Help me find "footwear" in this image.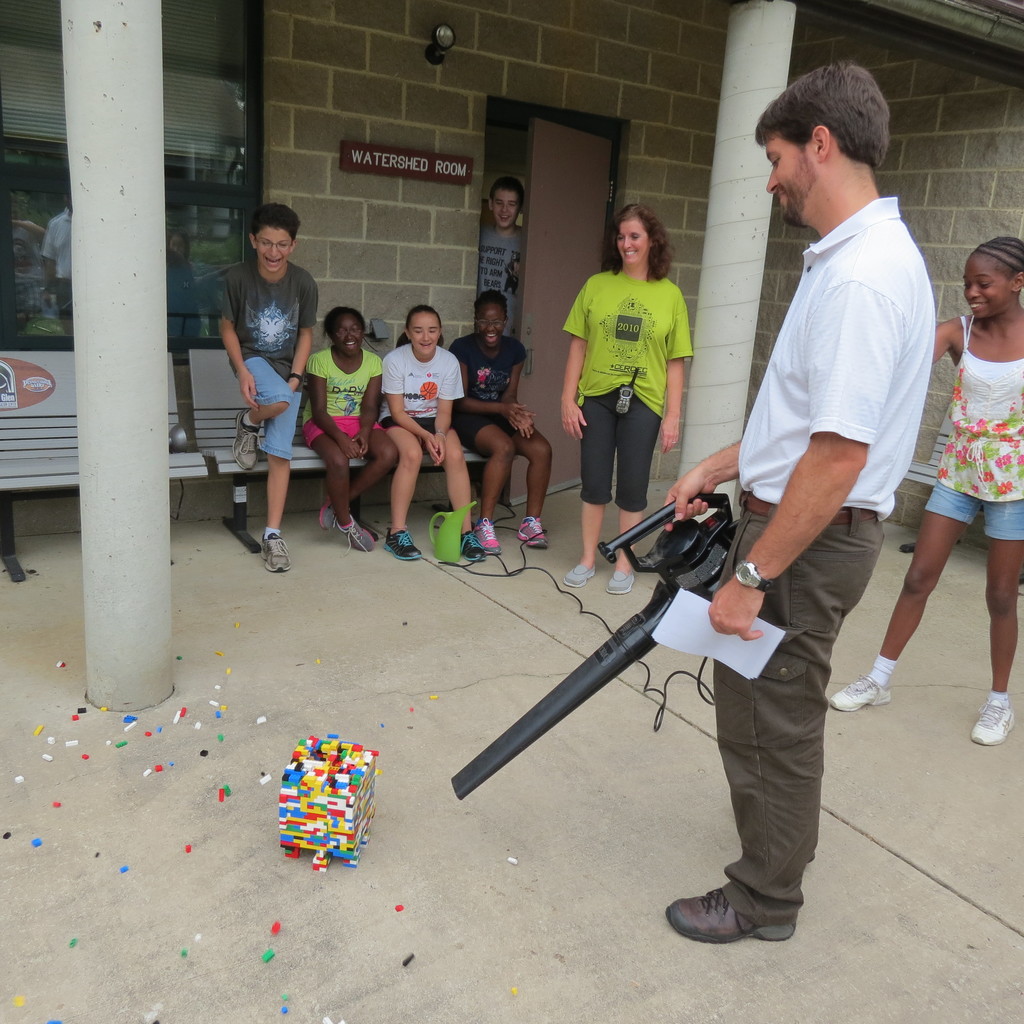
Found it: [x1=656, y1=874, x2=800, y2=949].
